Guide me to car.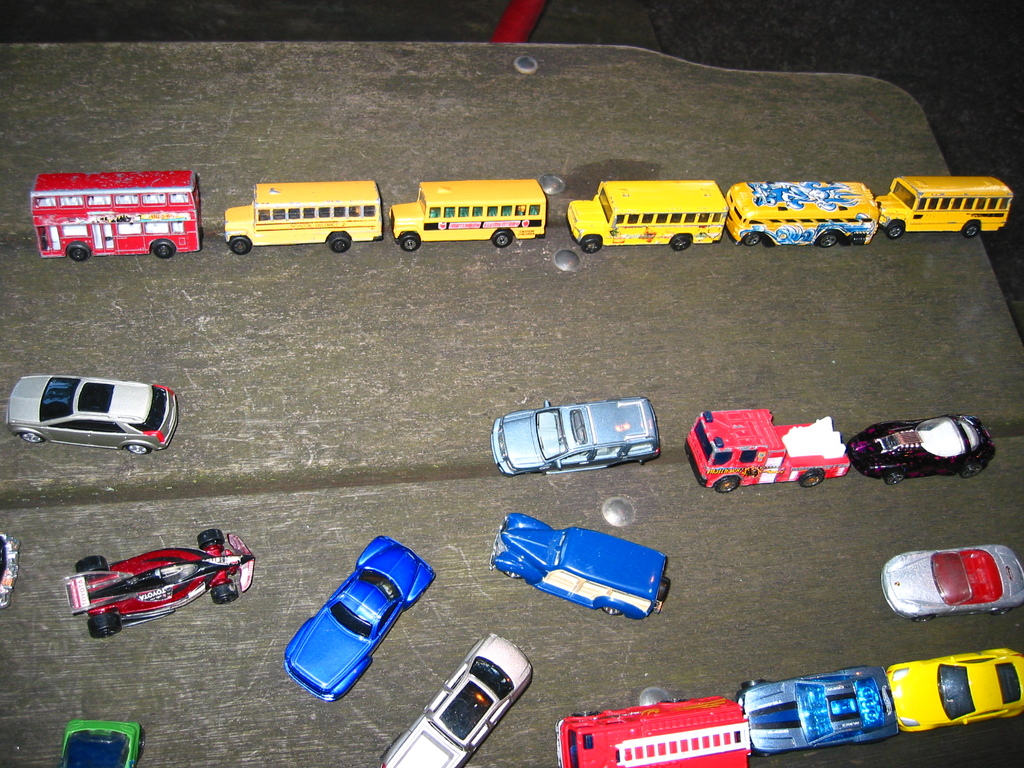
Guidance: locate(4, 373, 178, 457).
